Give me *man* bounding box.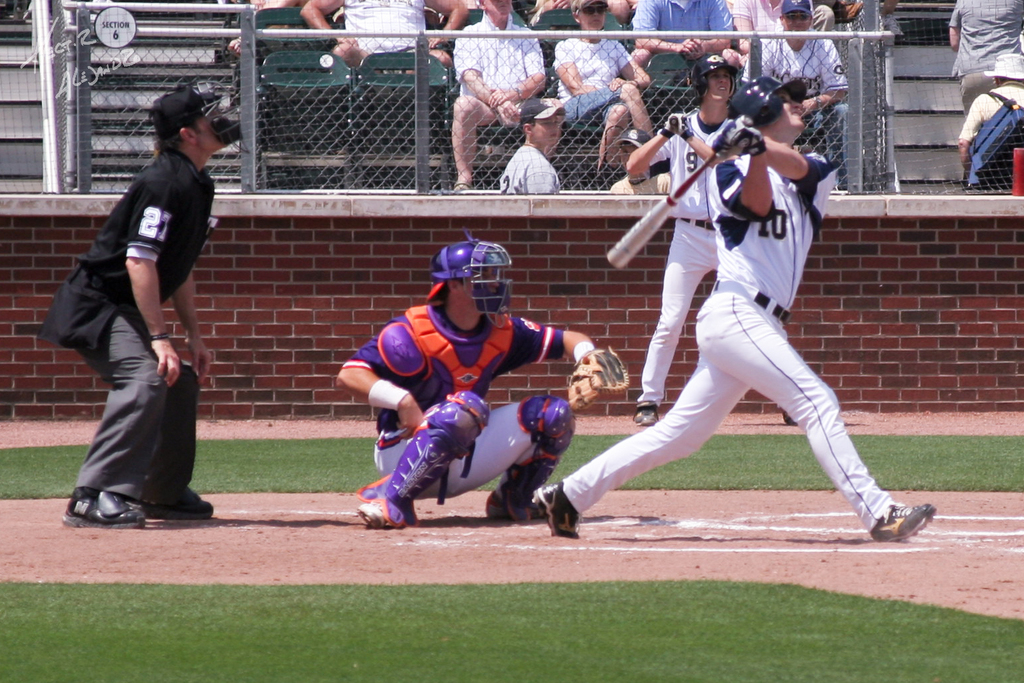
[47,113,225,534].
